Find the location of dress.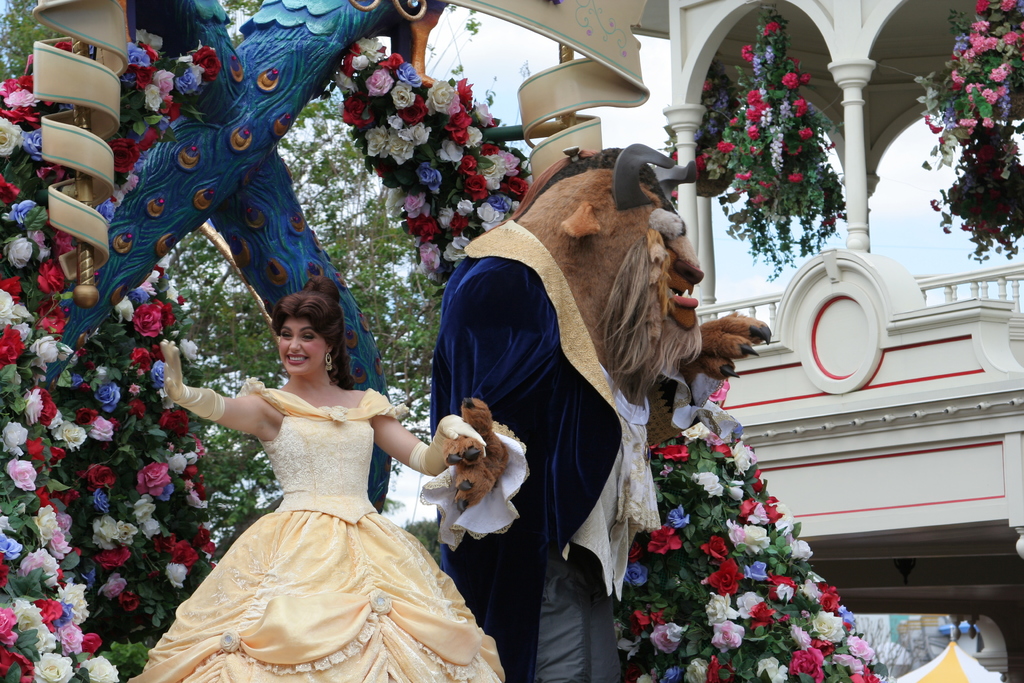
Location: {"x1": 122, "y1": 334, "x2": 432, "y2": 618}.
